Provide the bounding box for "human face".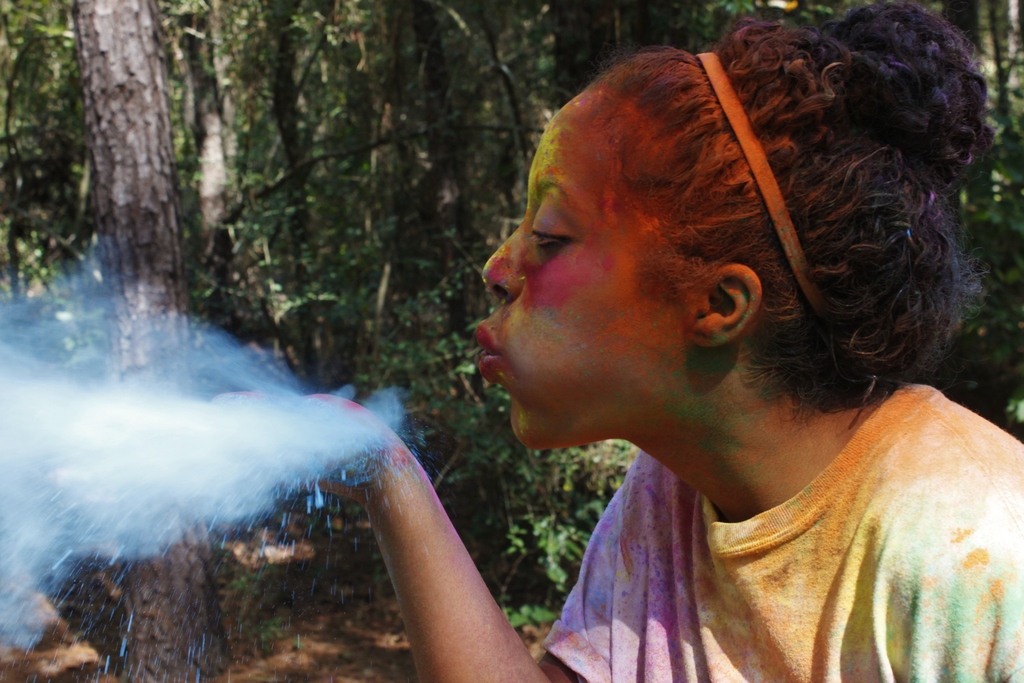
{"x1": 470, "y1": 91, "x2": 695, "y2": 452}.
